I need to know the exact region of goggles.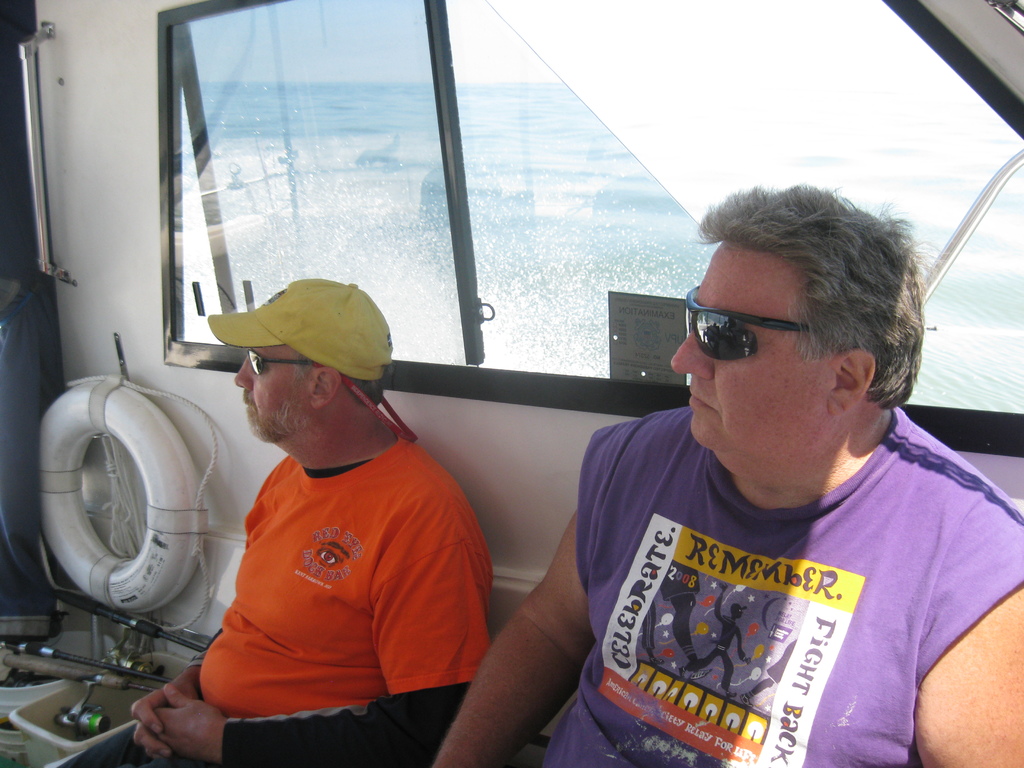
Region: Rect(243, 343, 326, 387).
